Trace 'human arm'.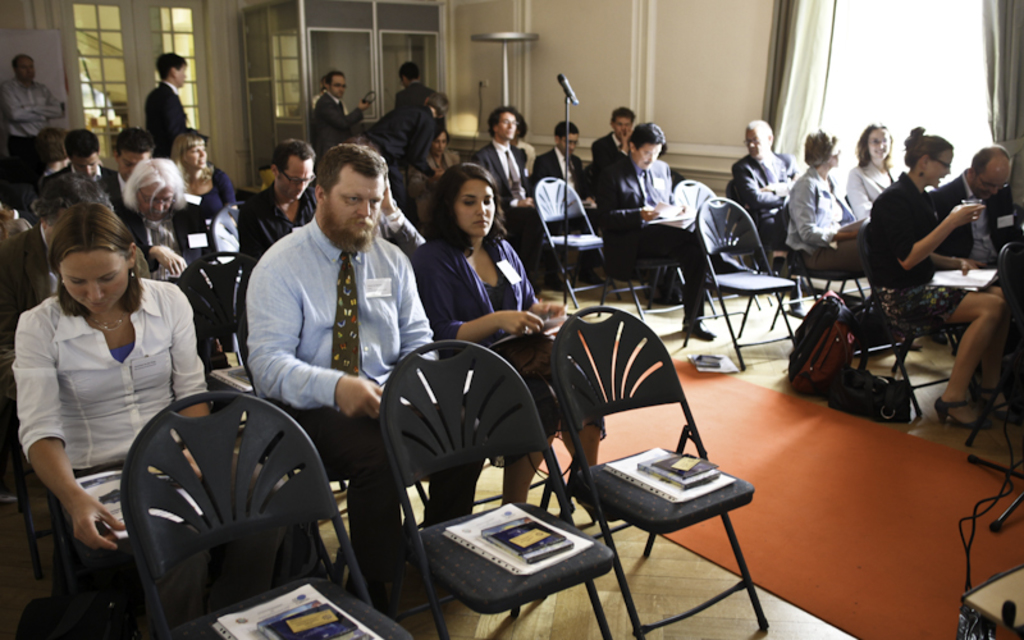
Traced to l=146, t=238, r=192, b=274.
